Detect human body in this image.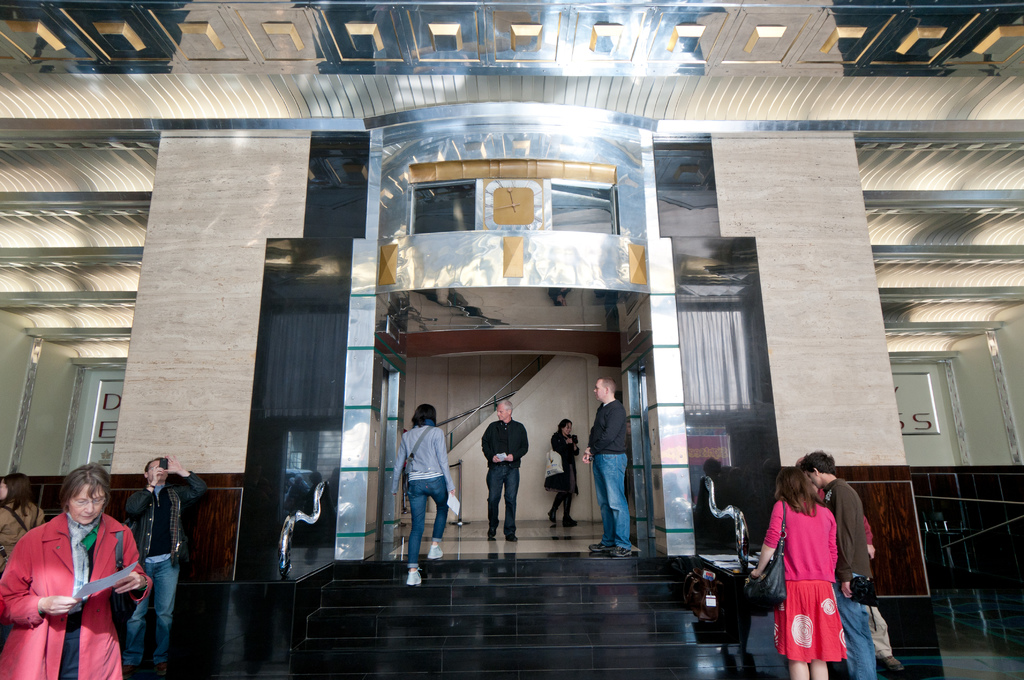
Detection: (484, 391, 530, 544).
